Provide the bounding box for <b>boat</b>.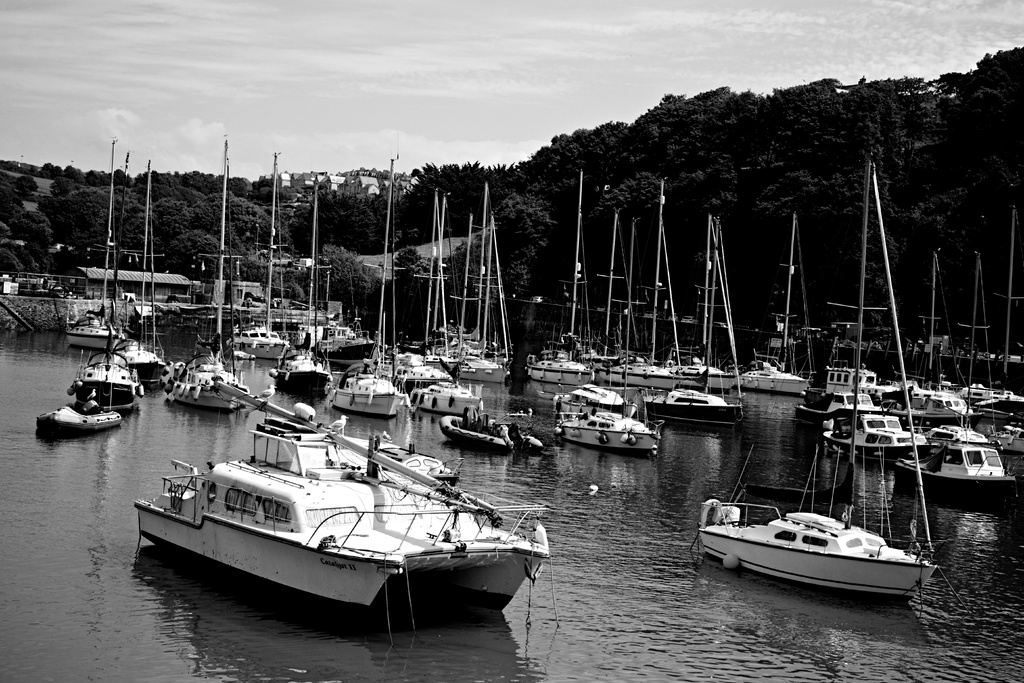
bbox=(821, 167, 896, 392).
